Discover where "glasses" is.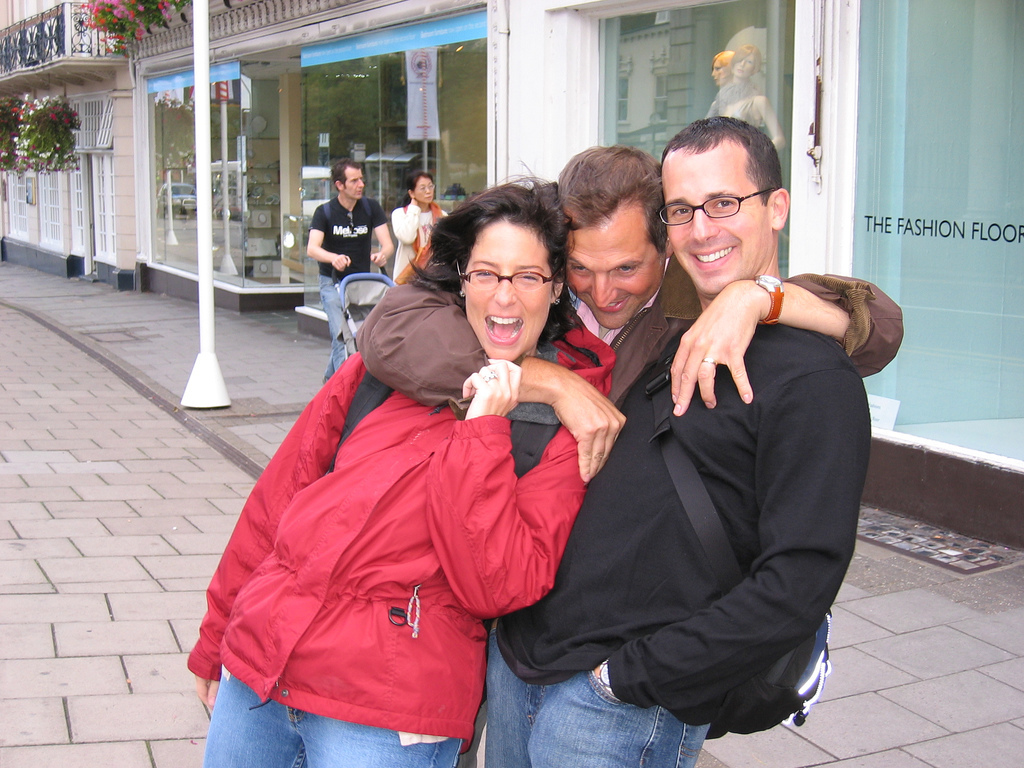
Discovered at <box>450,258,564,292</box>.
